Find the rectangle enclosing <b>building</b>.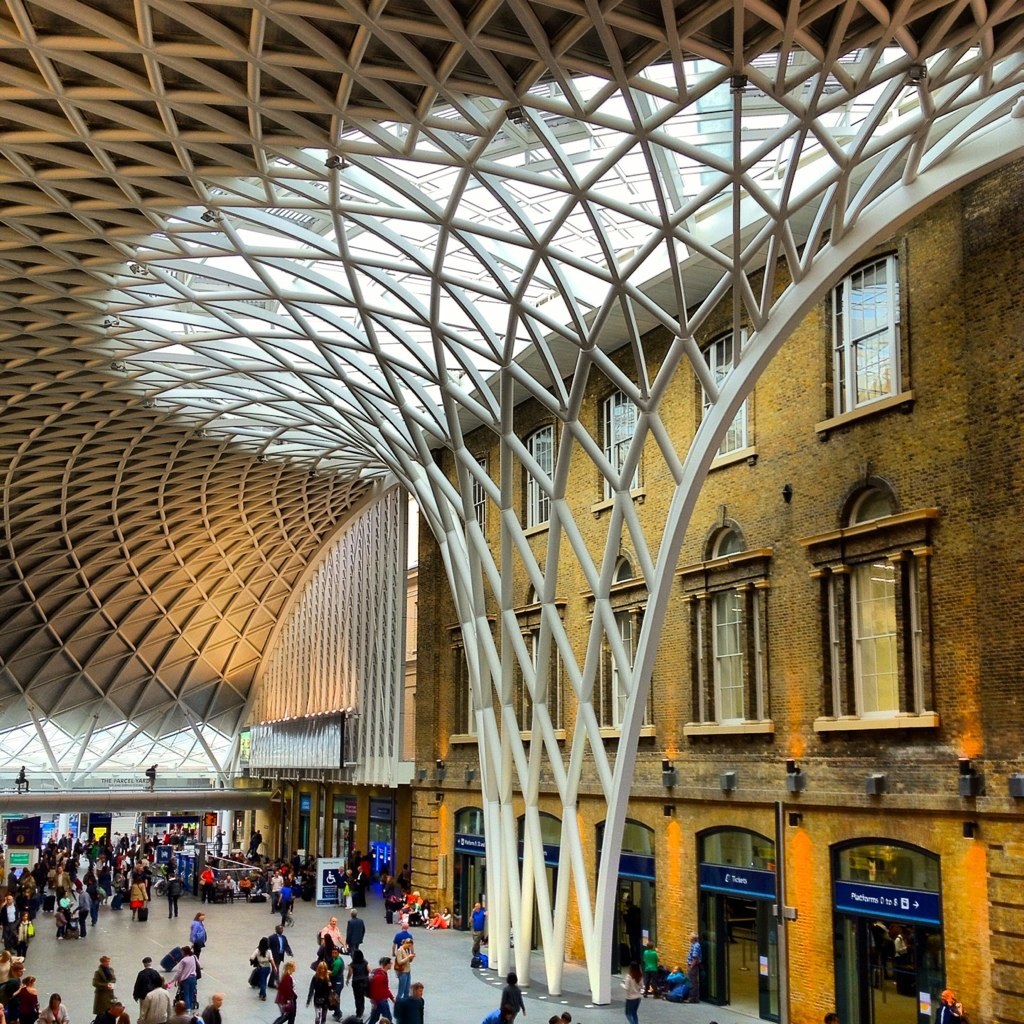
0 0 1023 1023.
